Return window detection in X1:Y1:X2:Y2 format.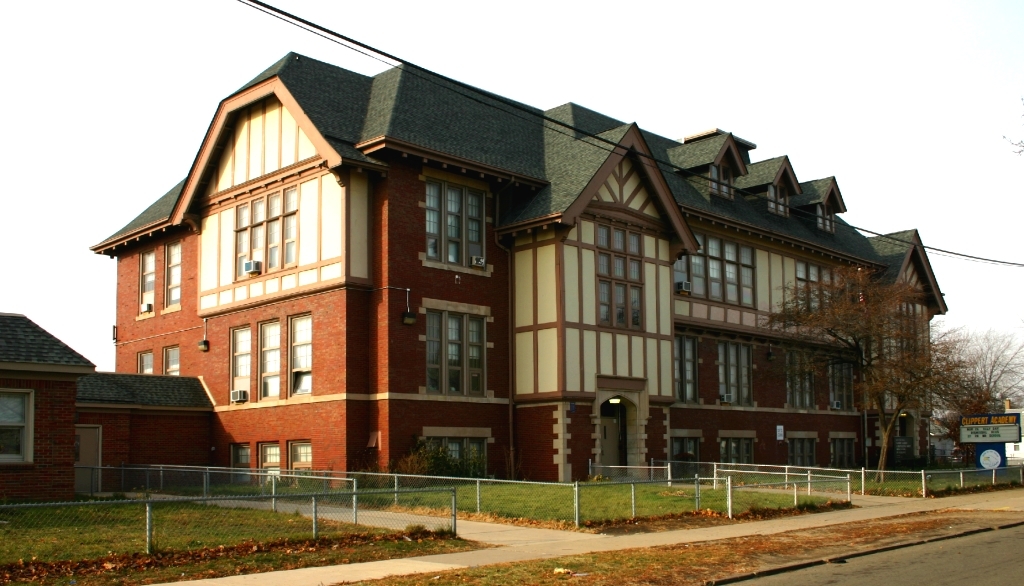
253:316:283:409.
